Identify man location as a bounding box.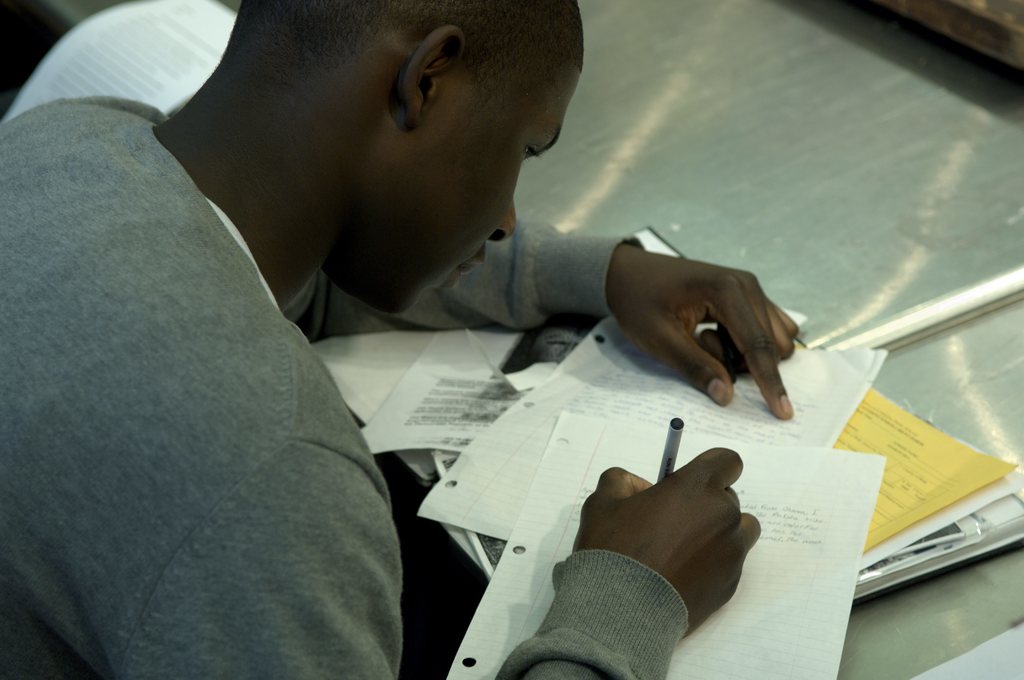
crop(25, 6, 819, 640).
